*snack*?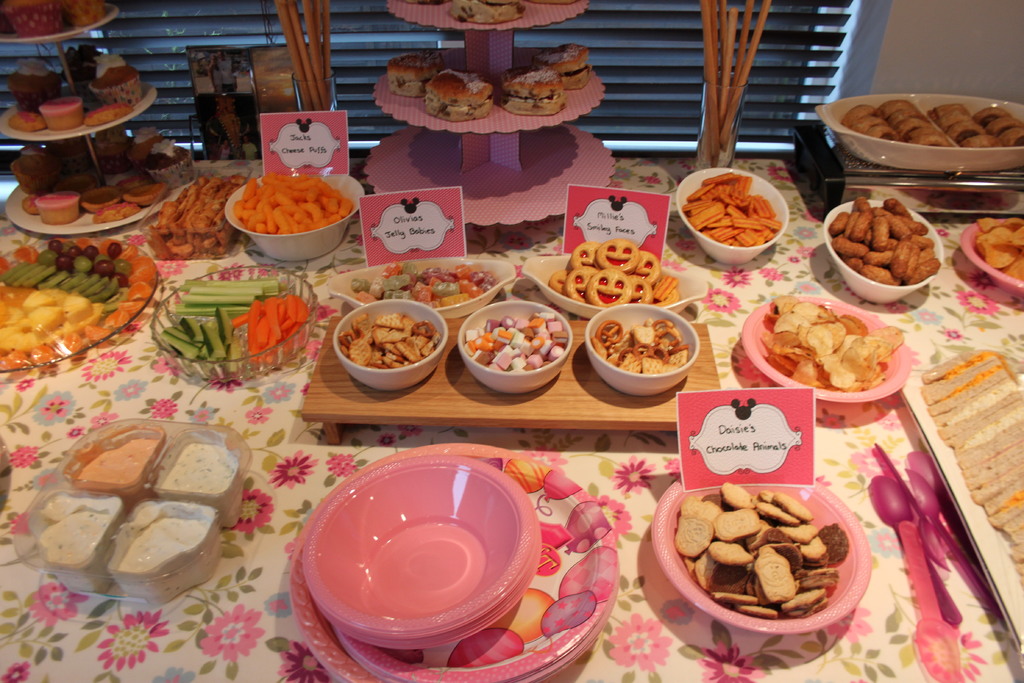
[387, 52, 445, 97]
